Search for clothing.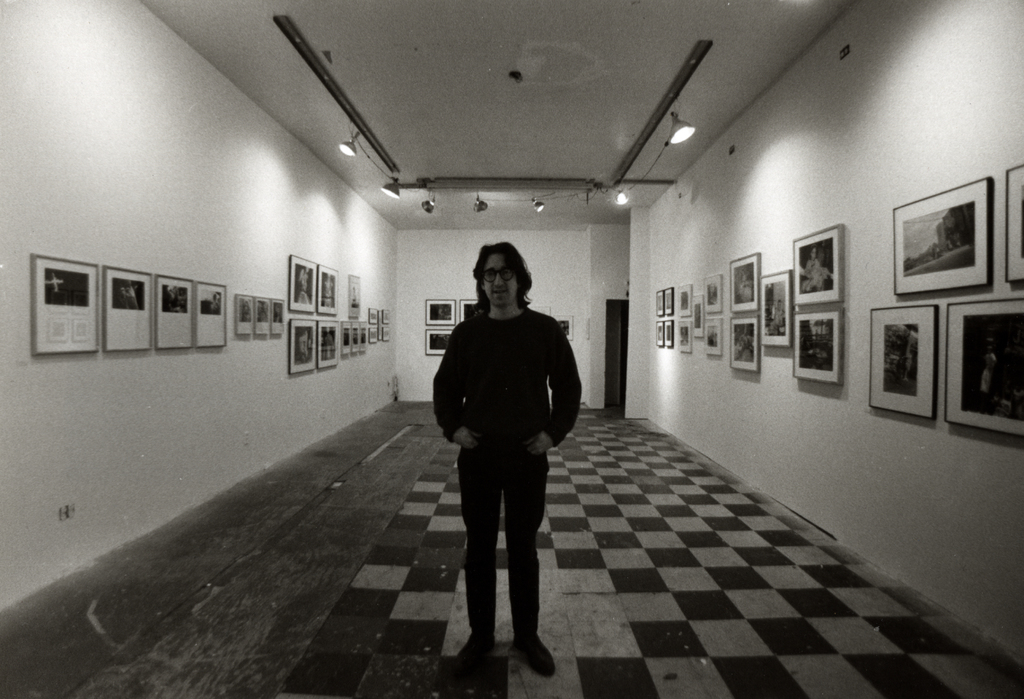
Found at (x1=435, y1=268, x2=575, y2=633).
